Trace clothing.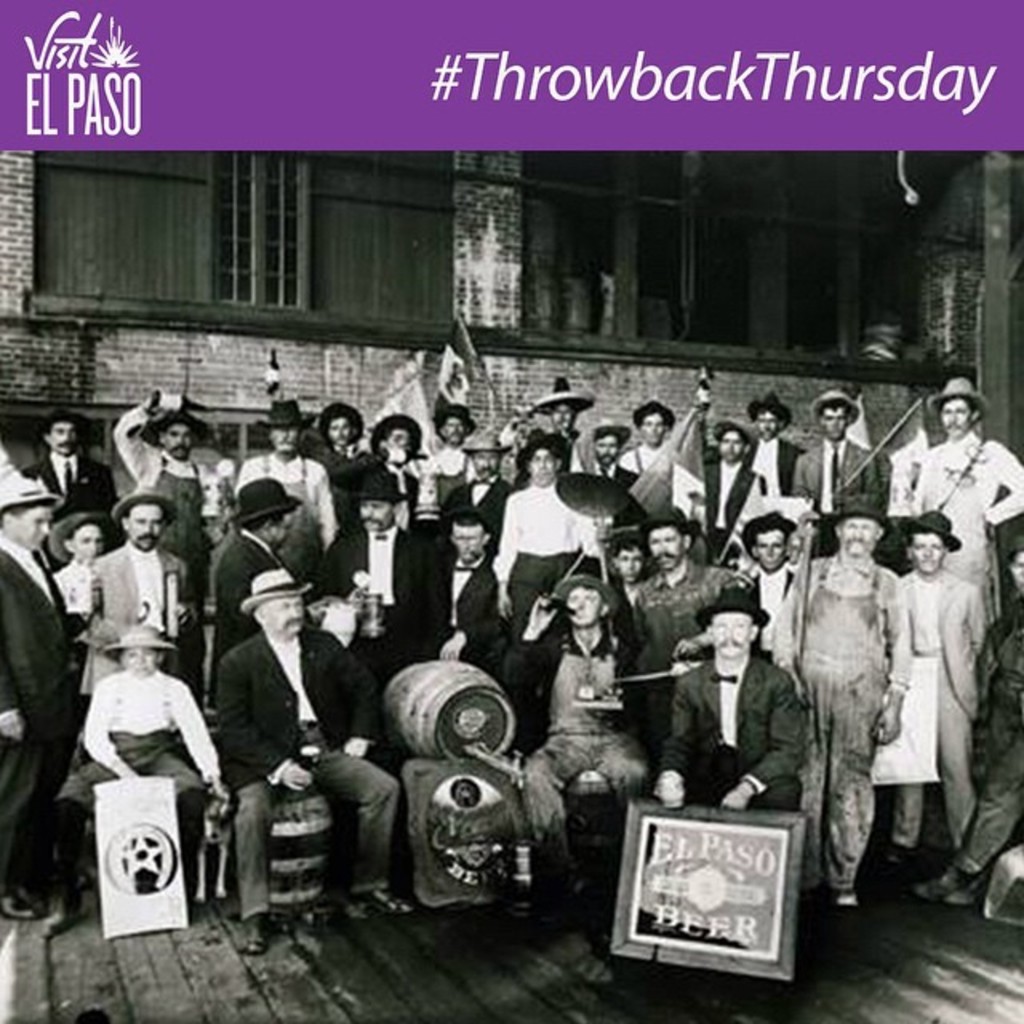
Traced to pyautogui.locateOnScreen(896, 434, 1022, 589).
